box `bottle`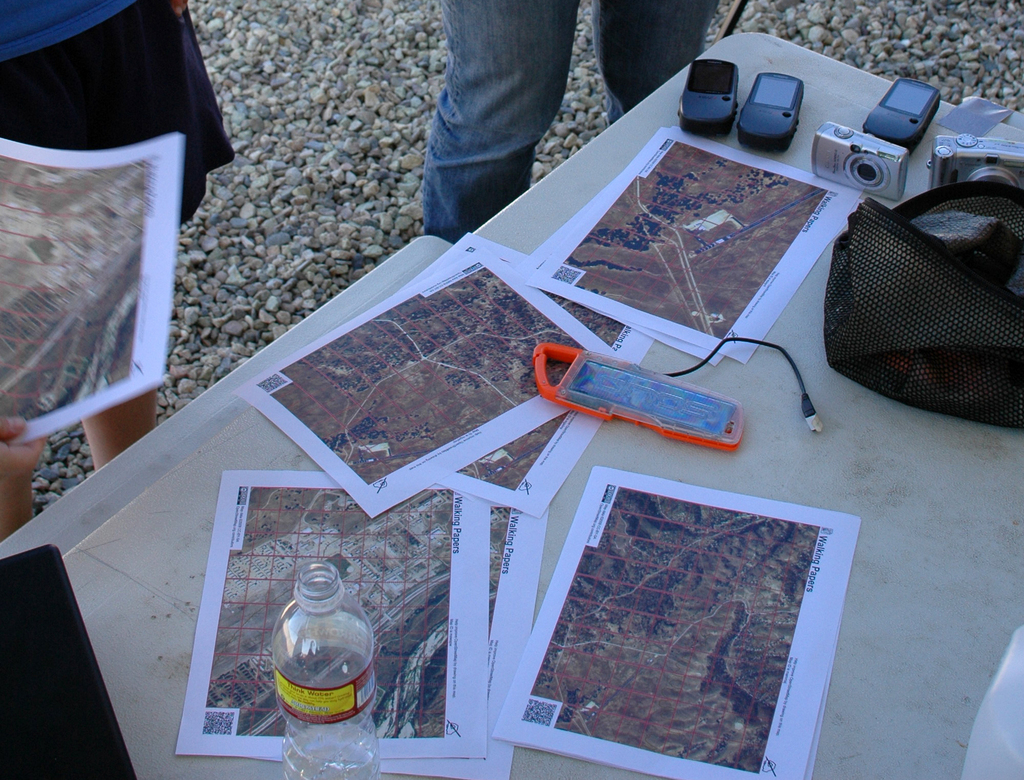
BBox(262, 577, 376, 753)
